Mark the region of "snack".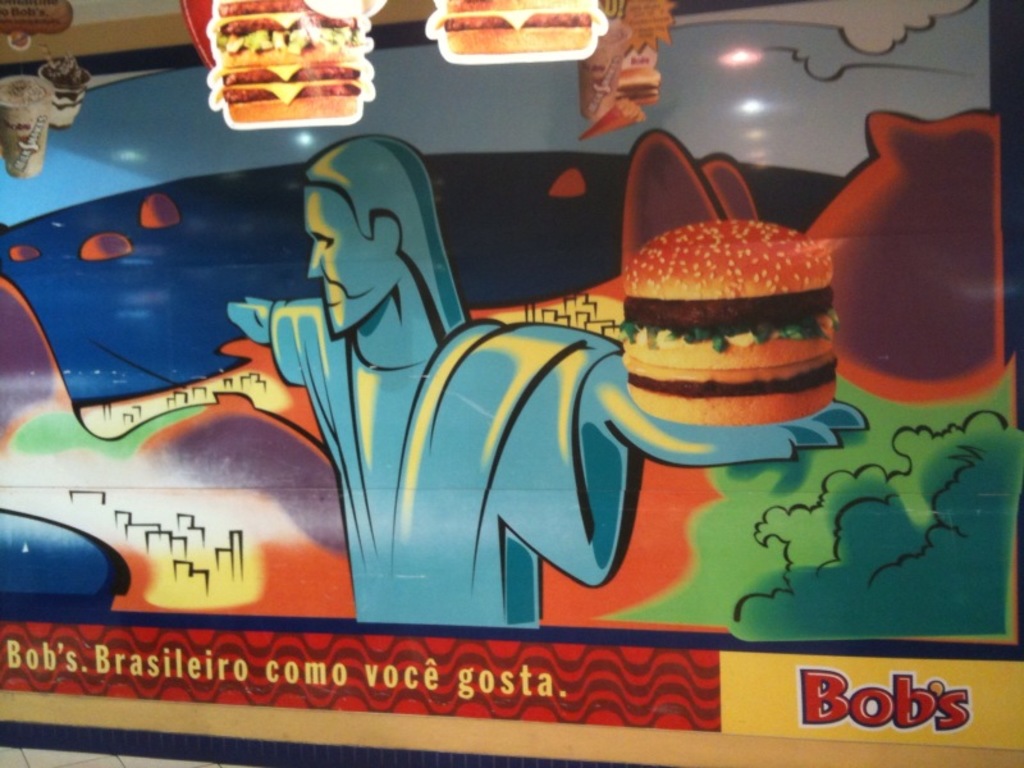
Region: 206/0/383/127.
